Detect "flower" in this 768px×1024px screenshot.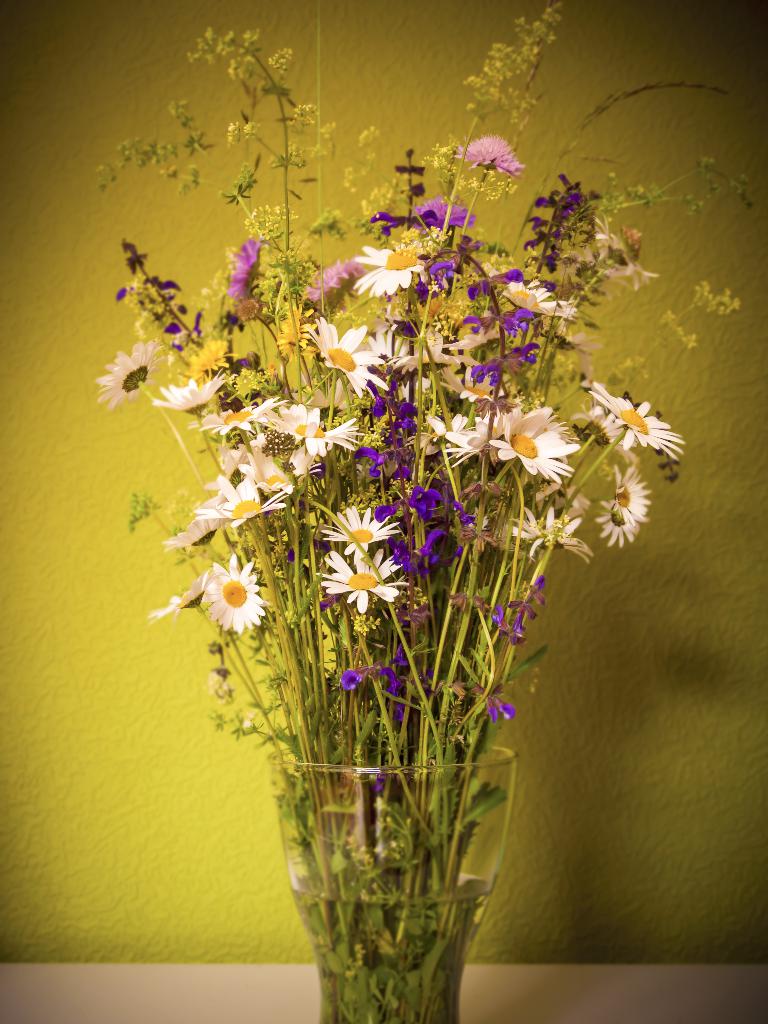
Detection: [x1=366, y1=321, x2=415, y2=378].
